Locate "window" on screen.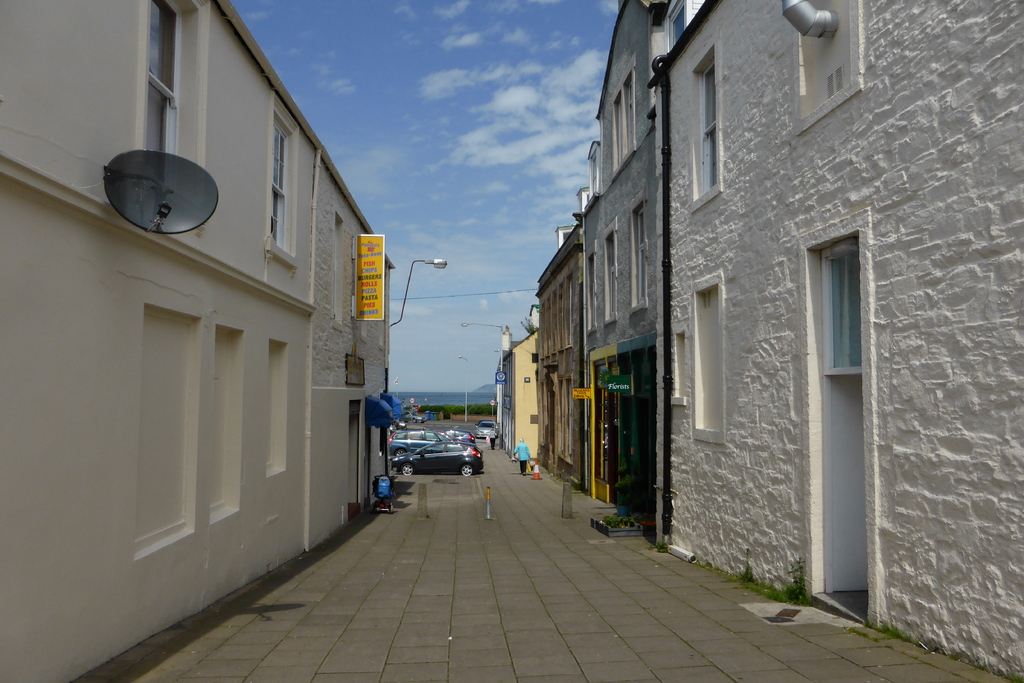
On screen at [582,241,593,331].
